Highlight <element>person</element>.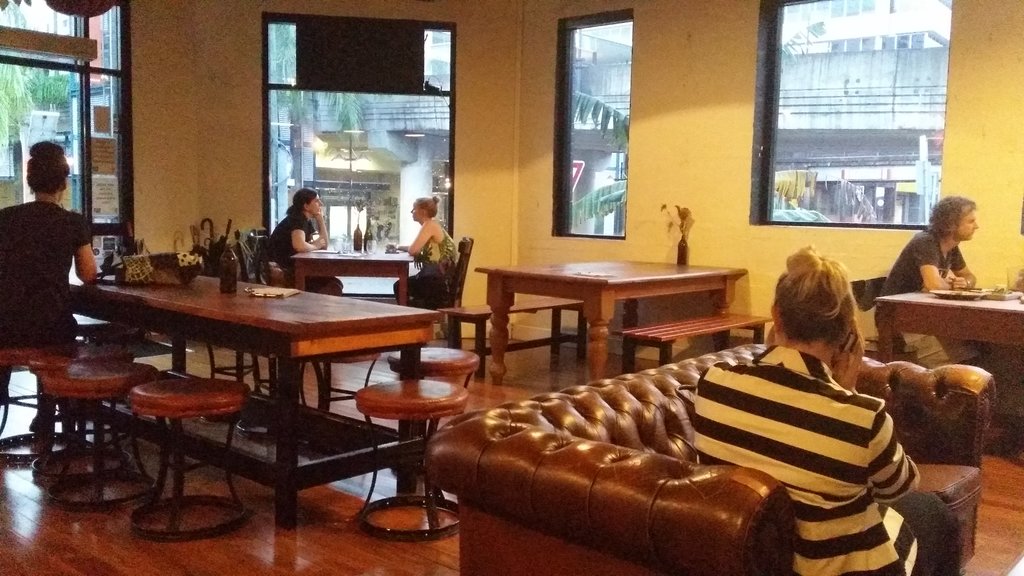
Highlighted region: x1=392, y1=193, x2=462, y2=309.
